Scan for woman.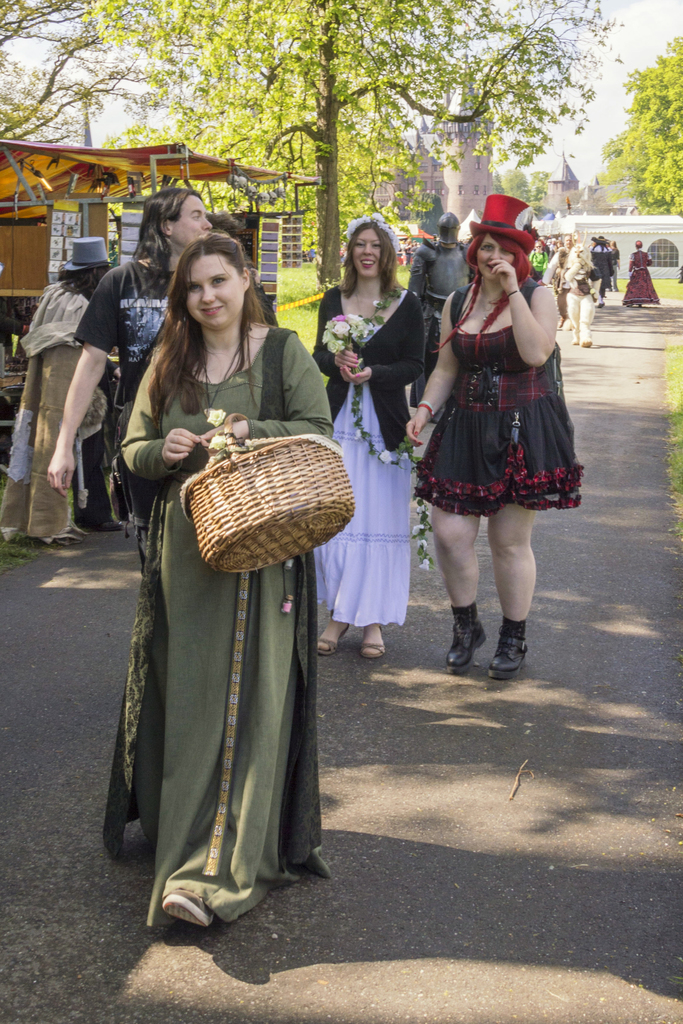
Scan result: 606,241,620,291.
